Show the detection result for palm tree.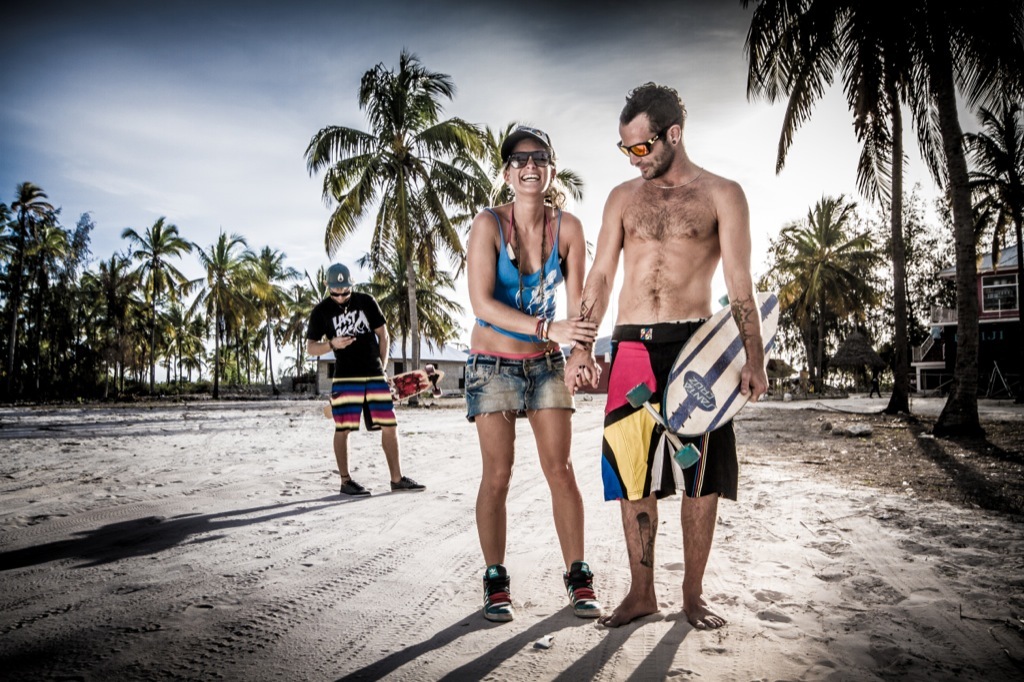
<box>93,252,152,377</box>.
